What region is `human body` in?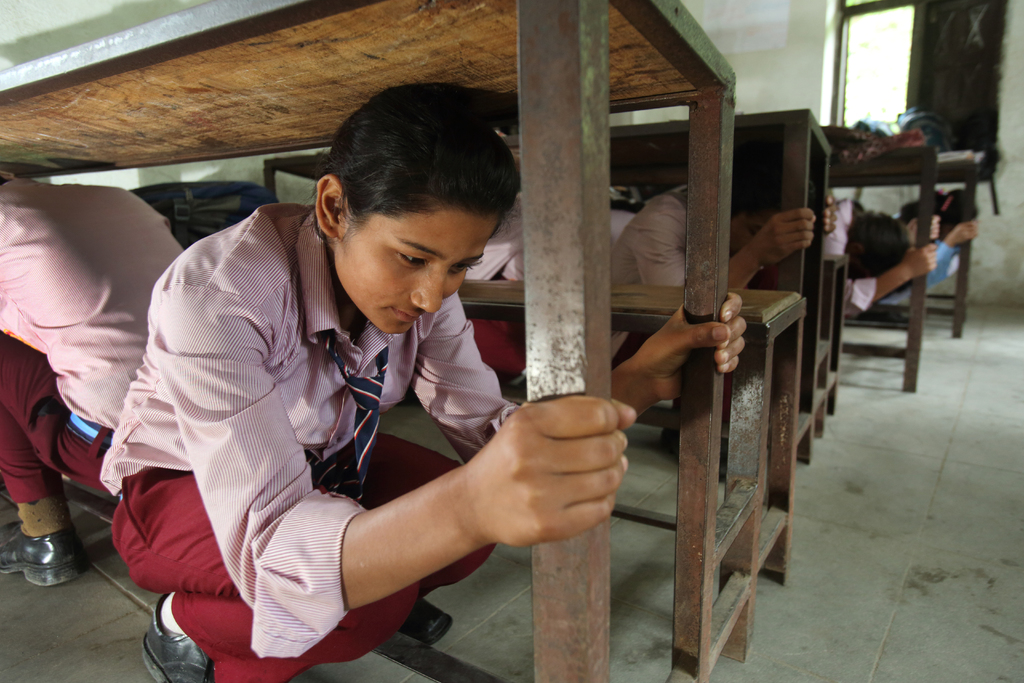
pyautogui.locateOnScreen(821, 200, 938, 310).
